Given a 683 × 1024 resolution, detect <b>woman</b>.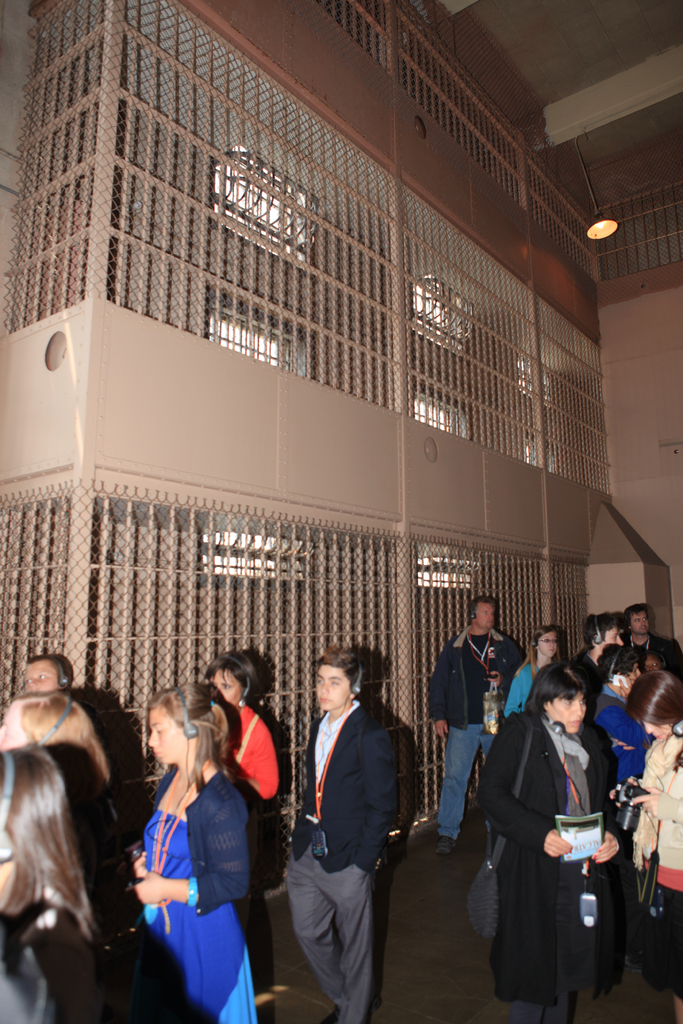
582/644/642/784.
